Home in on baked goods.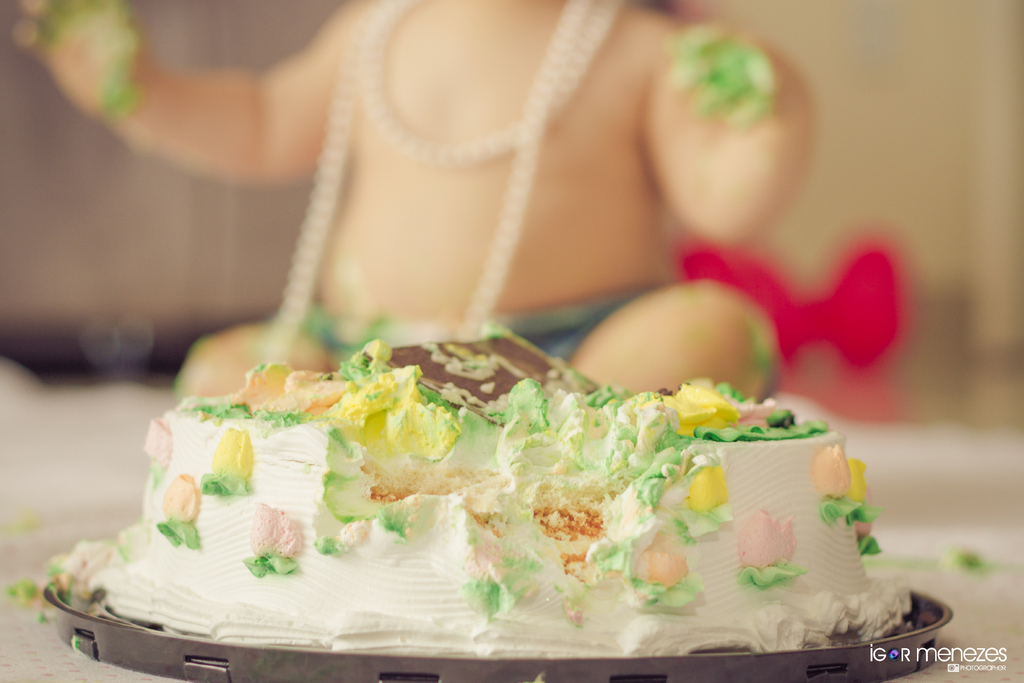
Homed in at BBox(63, 367, 845, 669).
